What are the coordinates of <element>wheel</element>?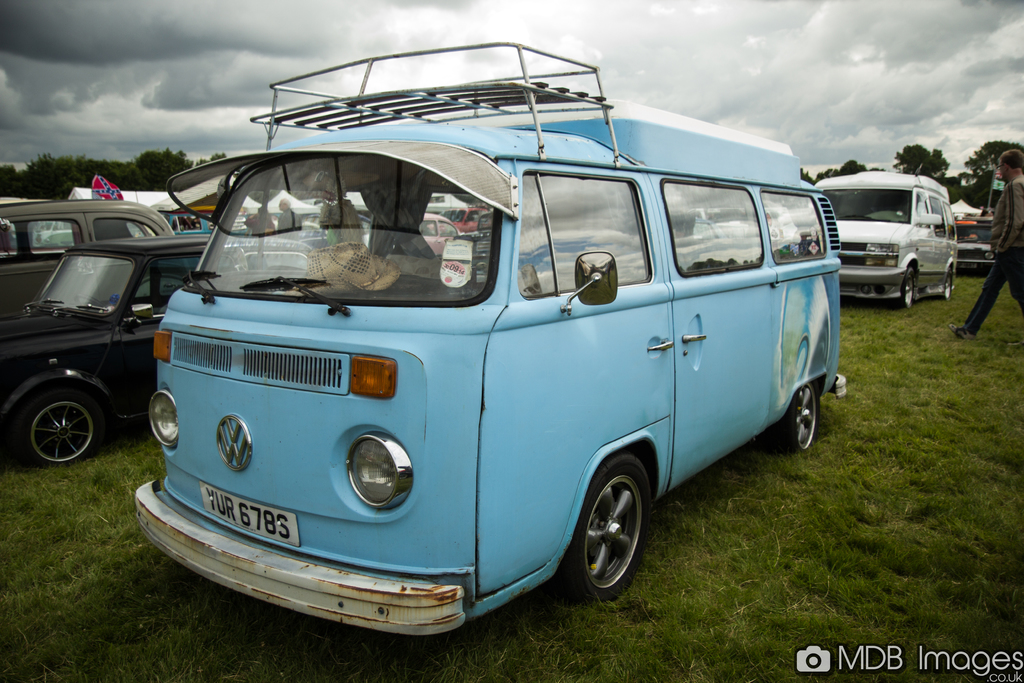
900/268/915/311.
